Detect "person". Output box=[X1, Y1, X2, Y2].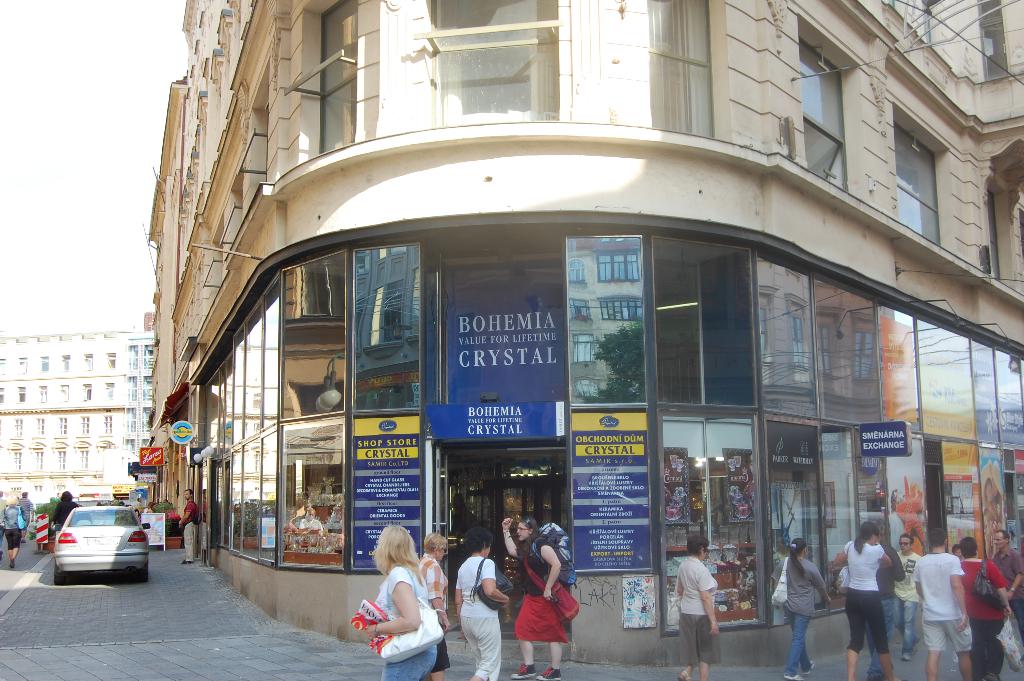
box=[499, 514, 570, 680].
